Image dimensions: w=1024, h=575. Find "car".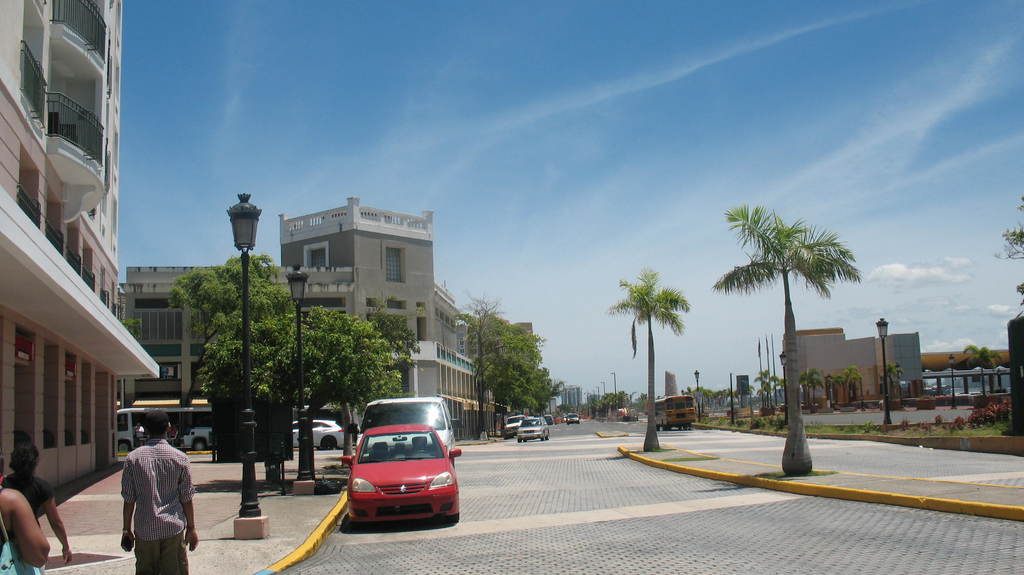
box=[516, 416, 551, 441].
